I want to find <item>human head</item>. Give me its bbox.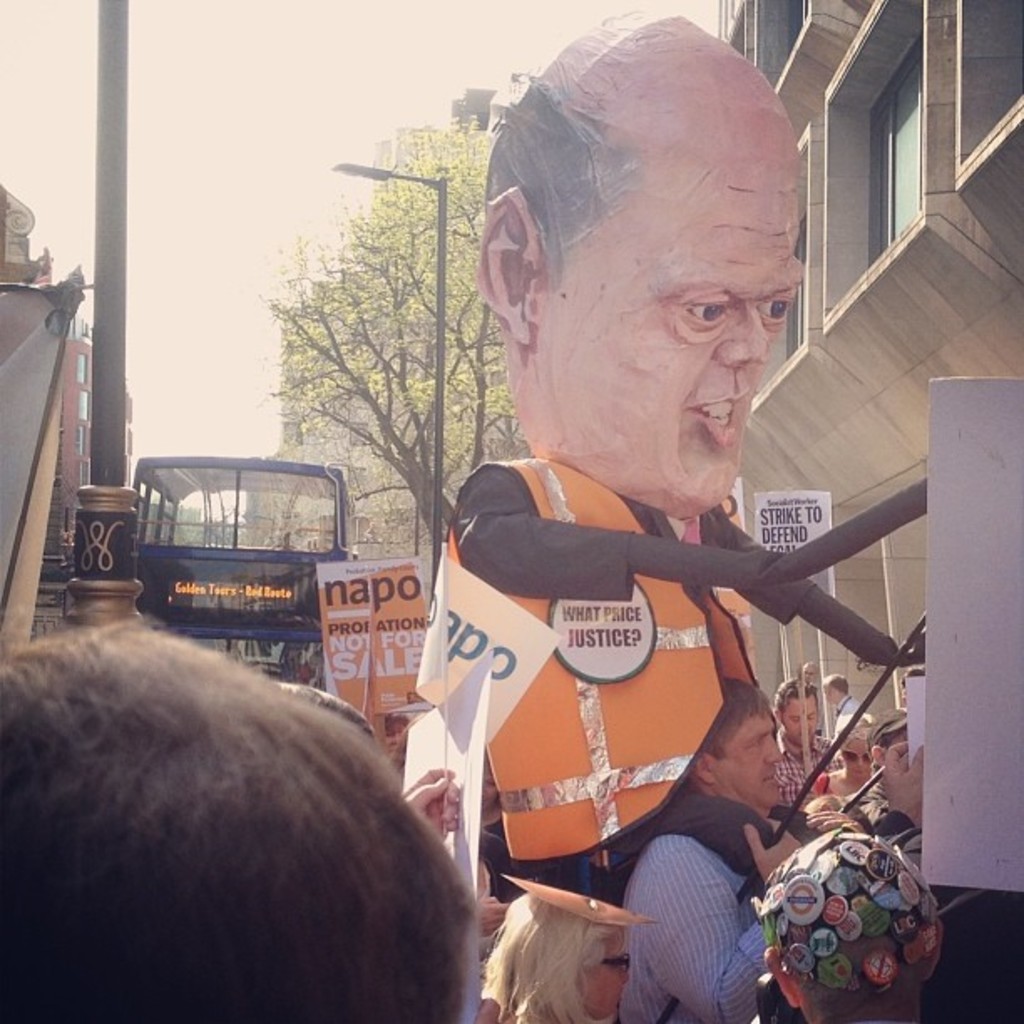
box=[823, 676, 843, 698].
